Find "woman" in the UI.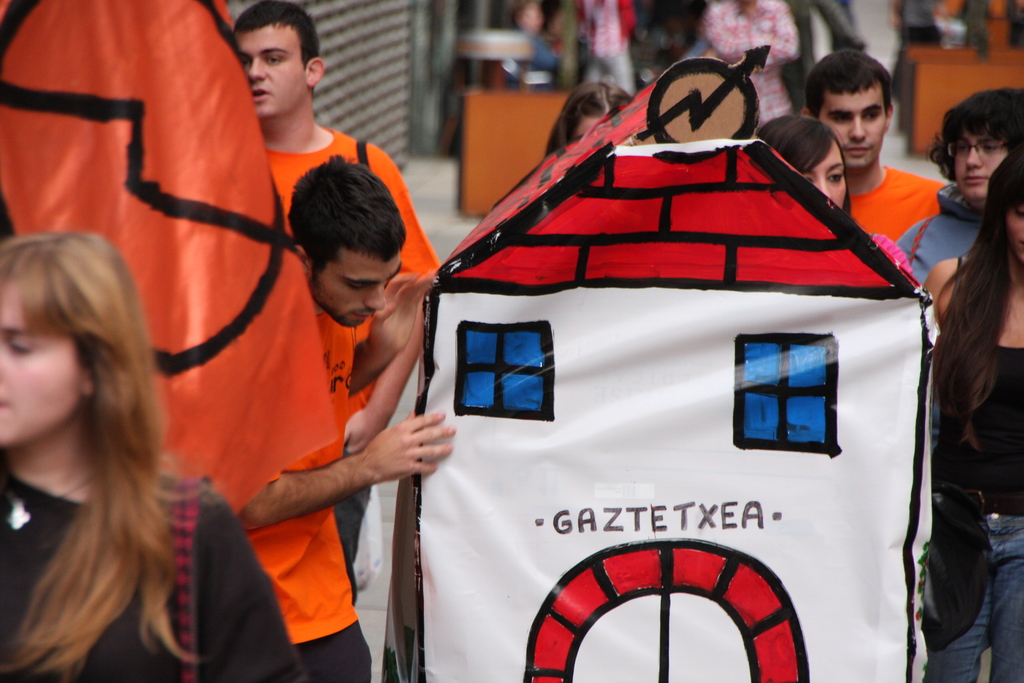
UI element at pyautogui.locateOnScreen(0, 227, 321, 682).
